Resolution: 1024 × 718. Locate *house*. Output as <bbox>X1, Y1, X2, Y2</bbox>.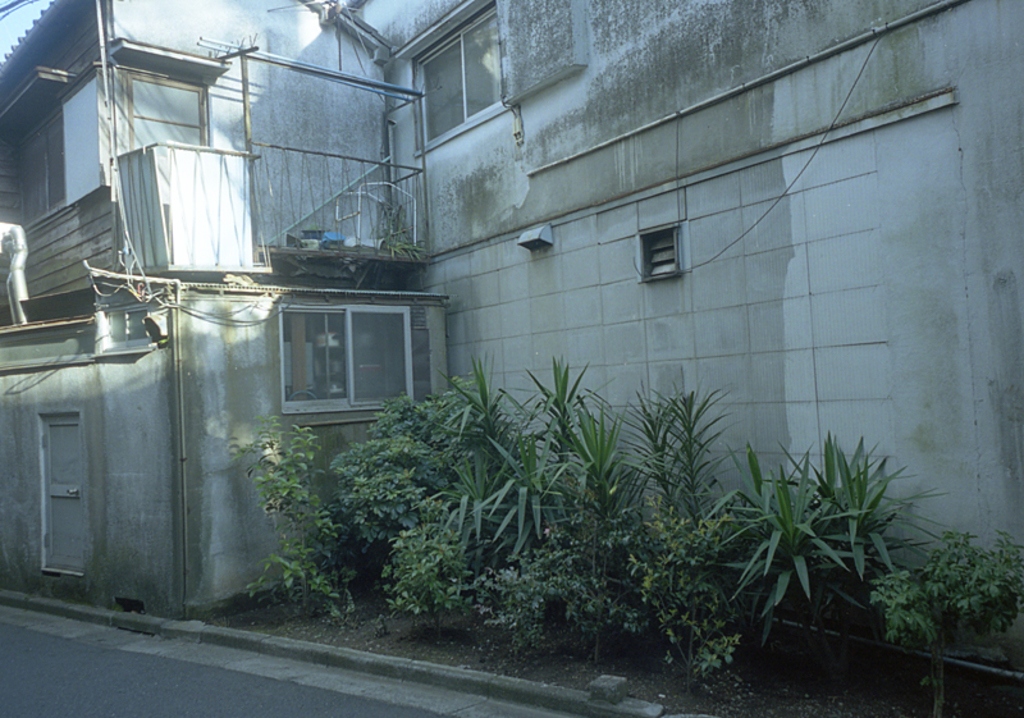
<bbox>0, 0, 1023, 634</bbox>.
